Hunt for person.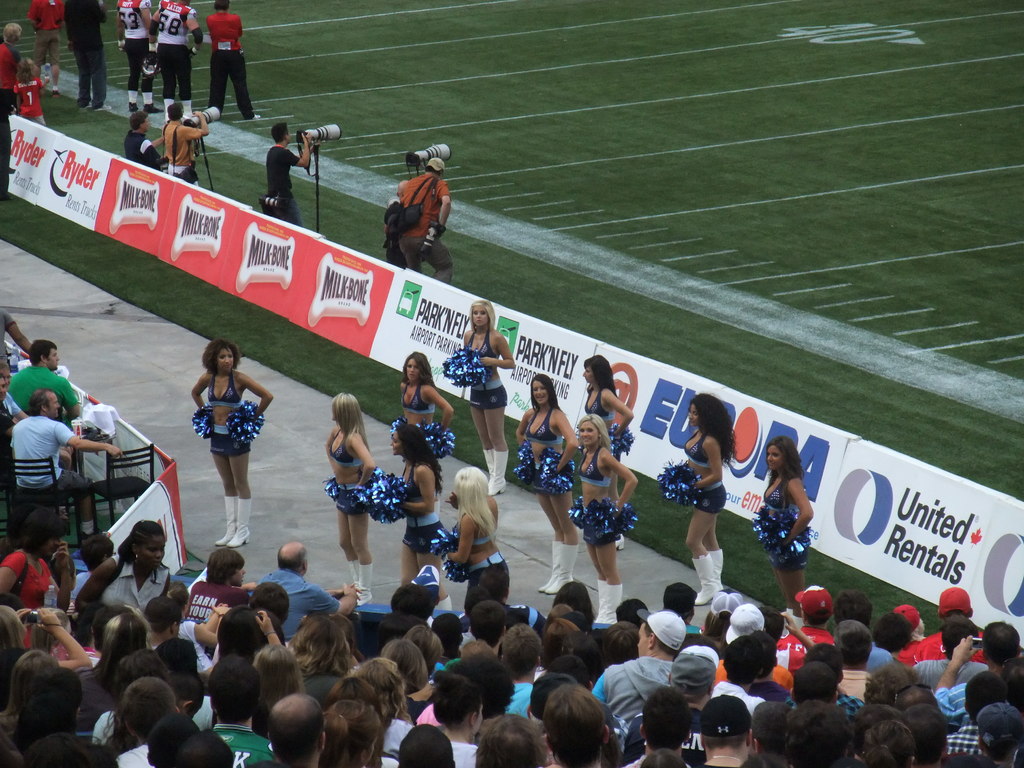
Hunted down at x1=578 y1=355 x2=631 y2=552.
